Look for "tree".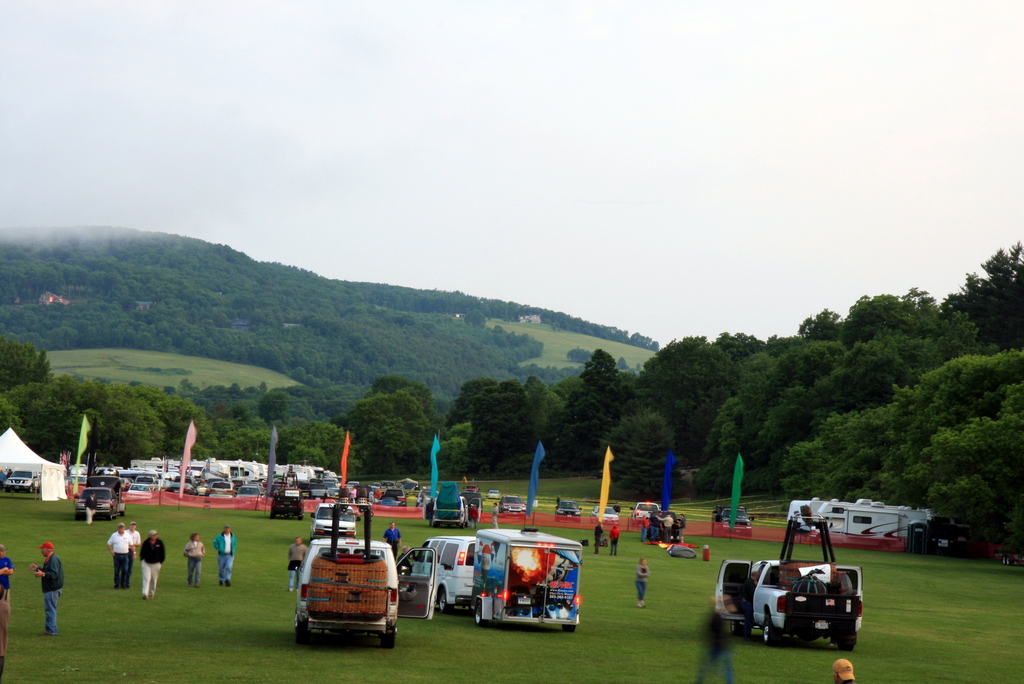
Found: 0, 334, 56, 387.
